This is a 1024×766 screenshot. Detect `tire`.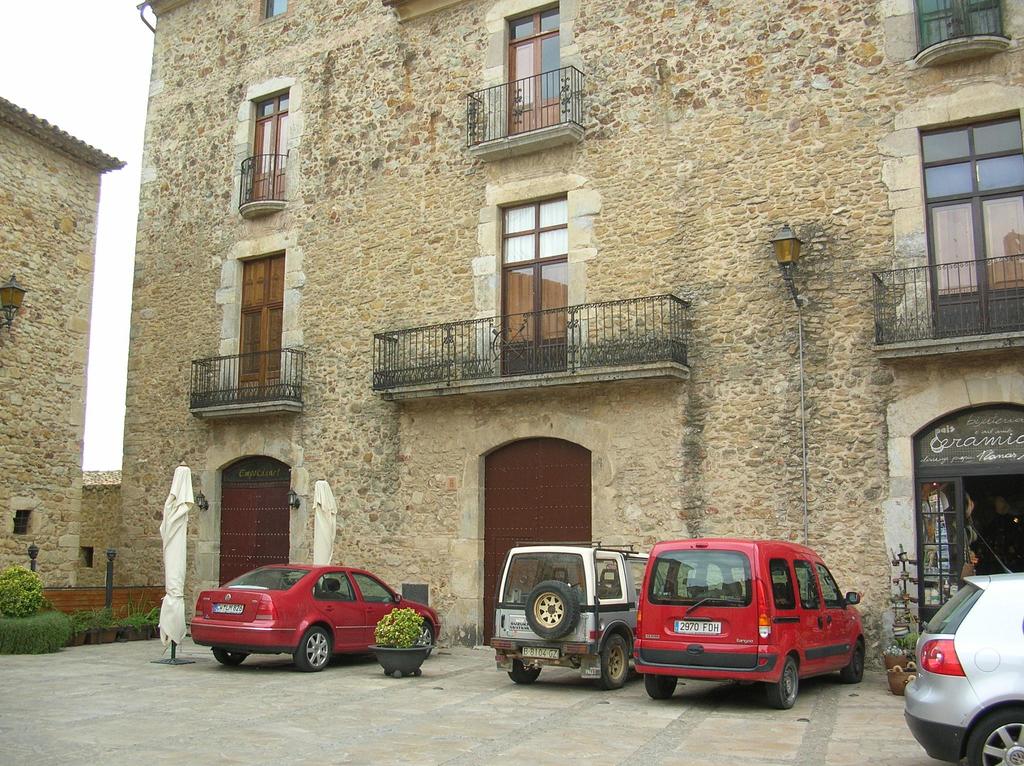
x1=593, y1=633, x2=631, y2=682.
